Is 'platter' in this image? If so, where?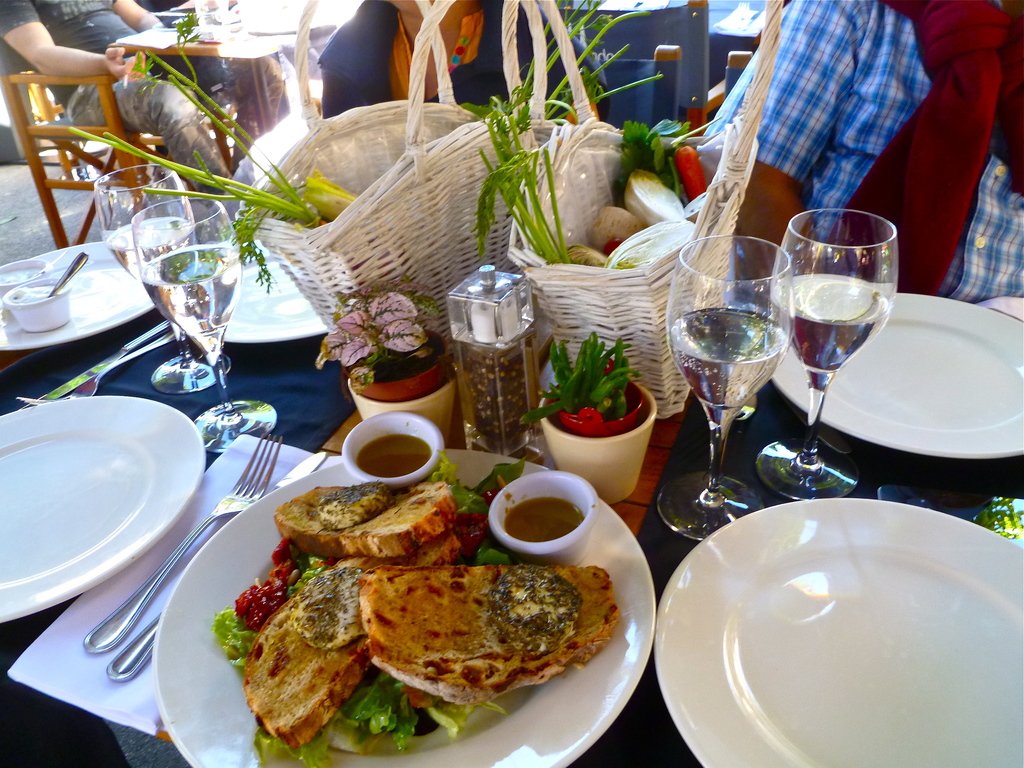
Yes, at (x1=655, y1=500, x2=1023, y2=765).
